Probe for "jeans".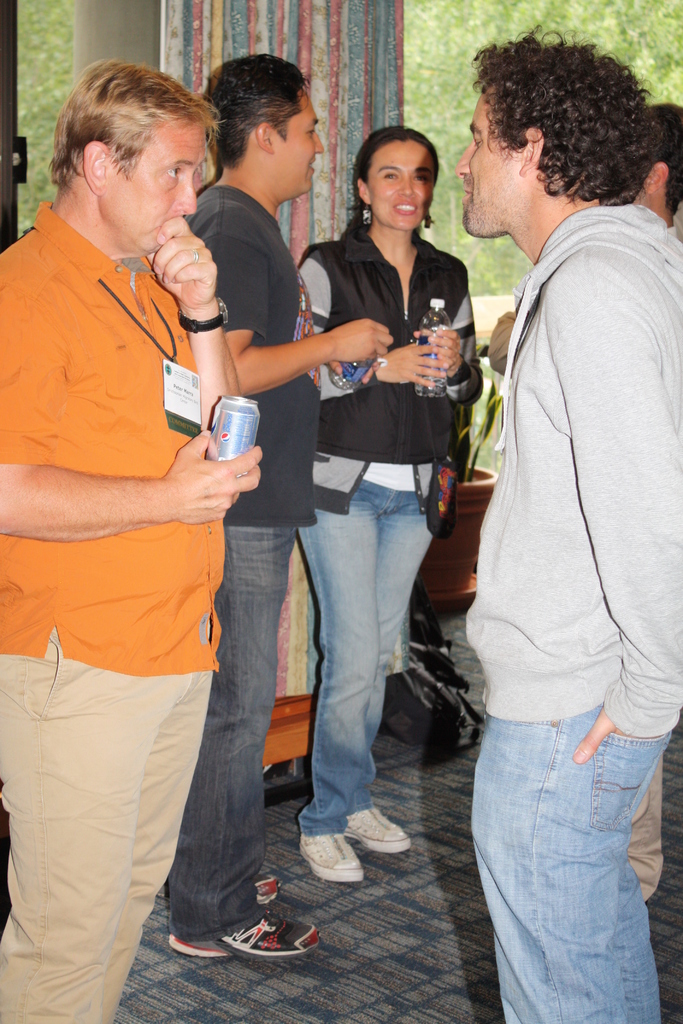
Probe result: 163, 522, 297, 929.
